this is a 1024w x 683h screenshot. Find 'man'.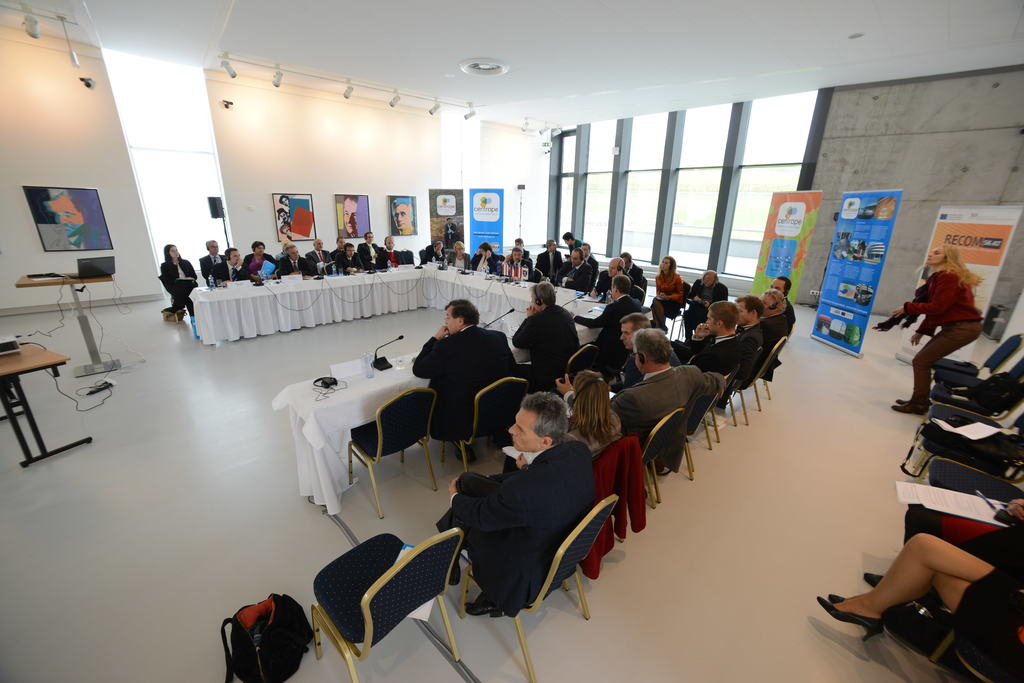
Bounding box: box=[557, 243, 593, 286].
